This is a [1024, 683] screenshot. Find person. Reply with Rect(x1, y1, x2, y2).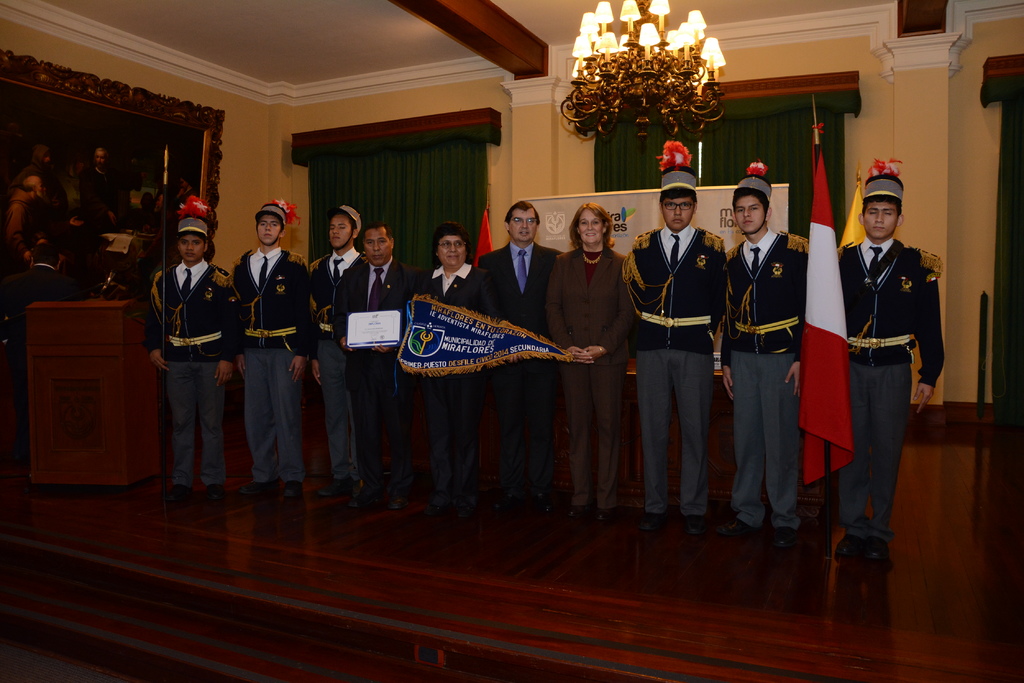
Rect(3, 242, 90, 431).
